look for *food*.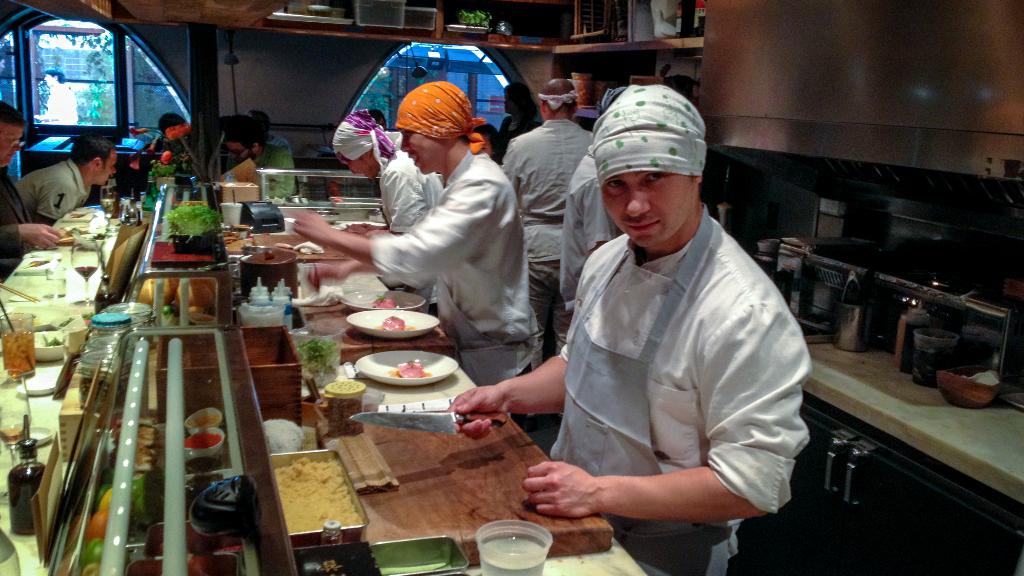
Found: (4,296,65,332).
